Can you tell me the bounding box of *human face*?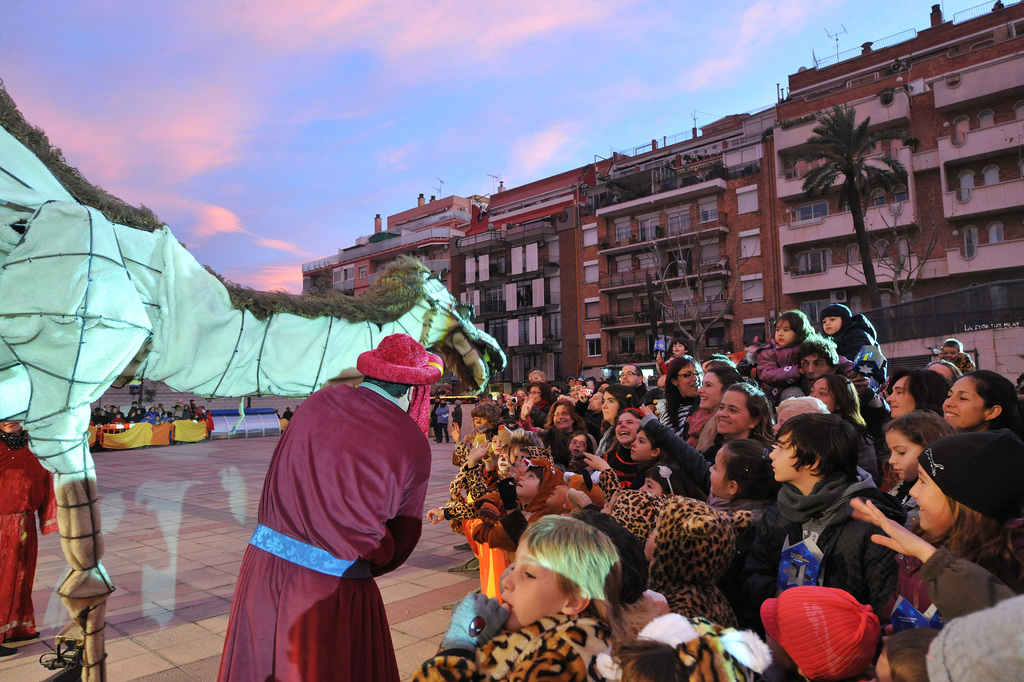
detection(497, 556, 570, 626).
